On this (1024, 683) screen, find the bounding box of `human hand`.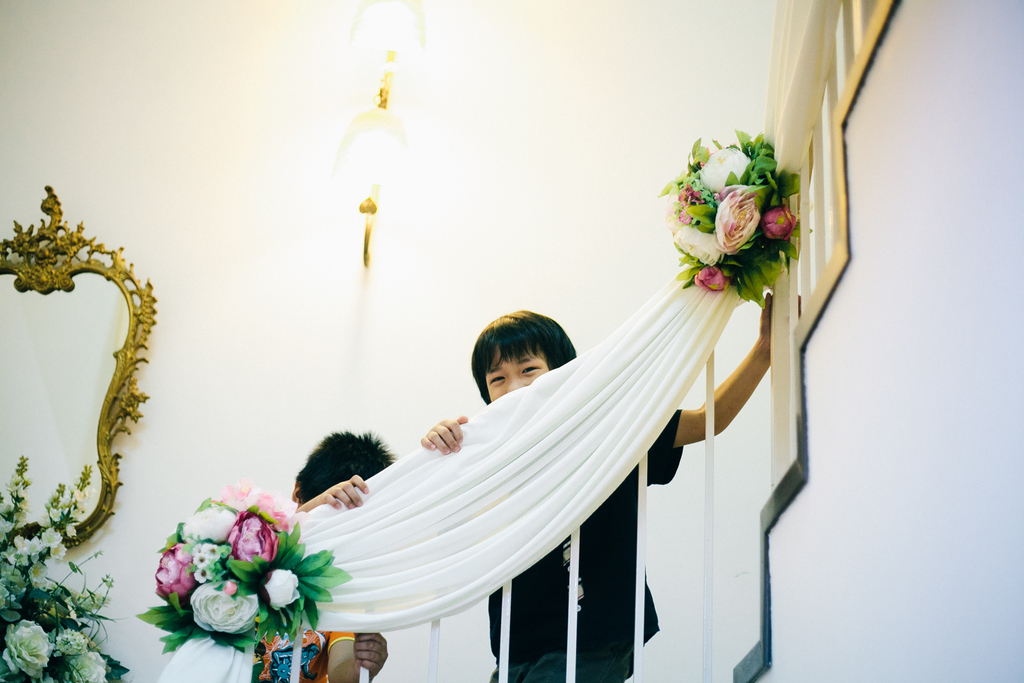
Bounding box: select_region(351, 632, 389, 680).
